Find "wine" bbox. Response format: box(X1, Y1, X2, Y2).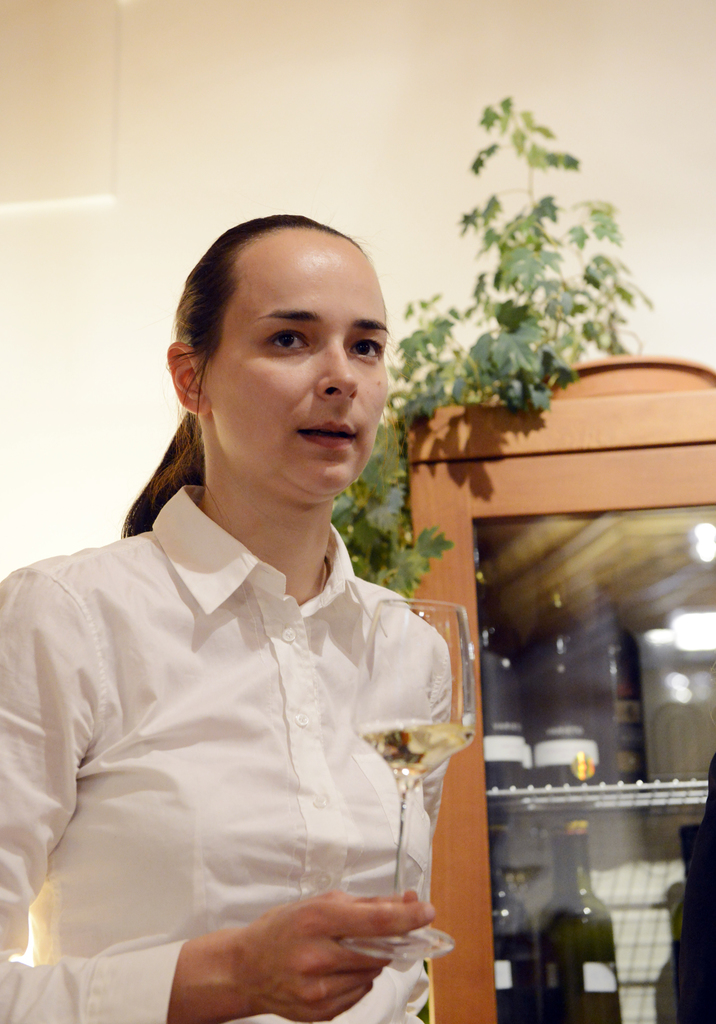
box(525, 545, 606, 792).
